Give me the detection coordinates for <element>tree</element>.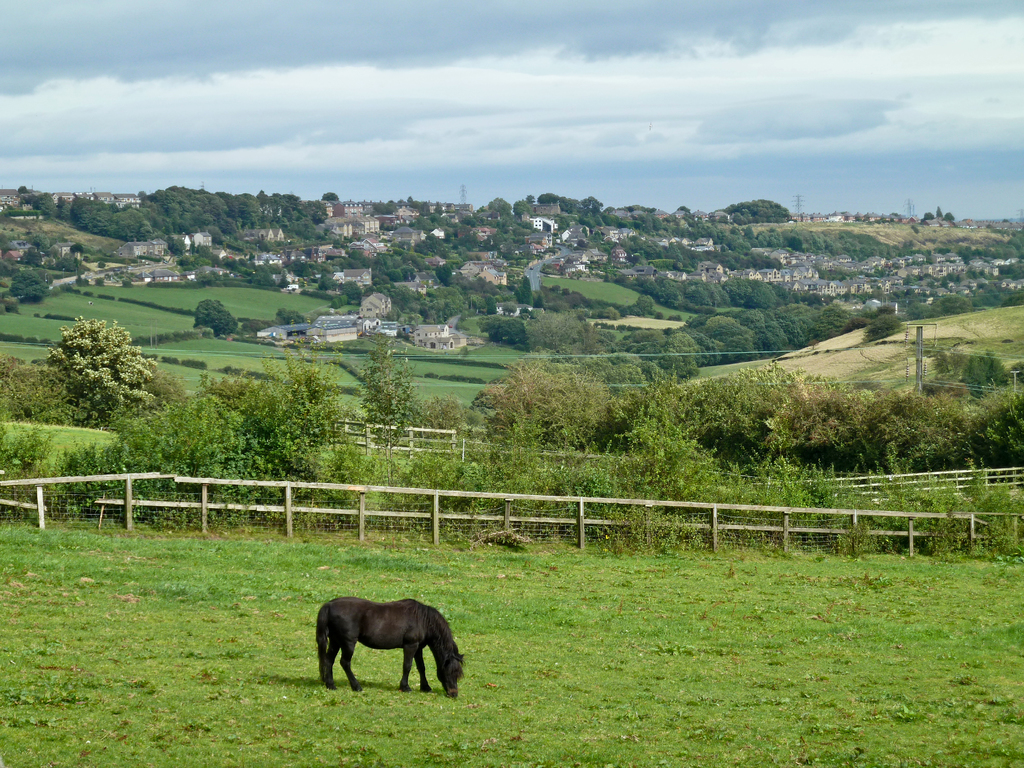
[10,269,47,301].
